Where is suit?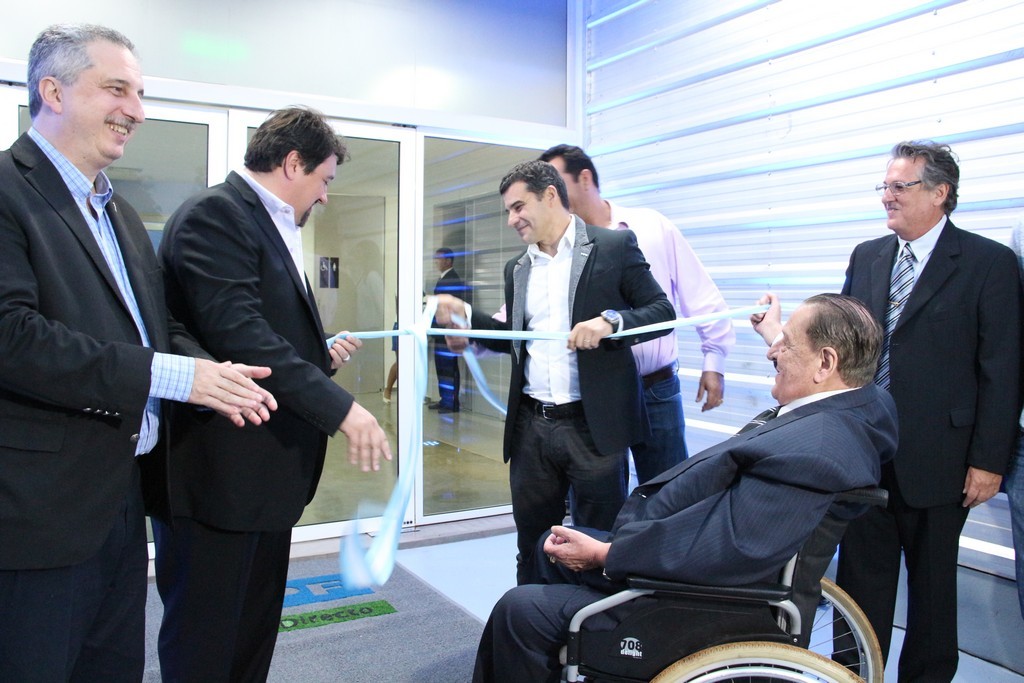
pyautogui.locateOnScreen(0, 129, 231, 682).
